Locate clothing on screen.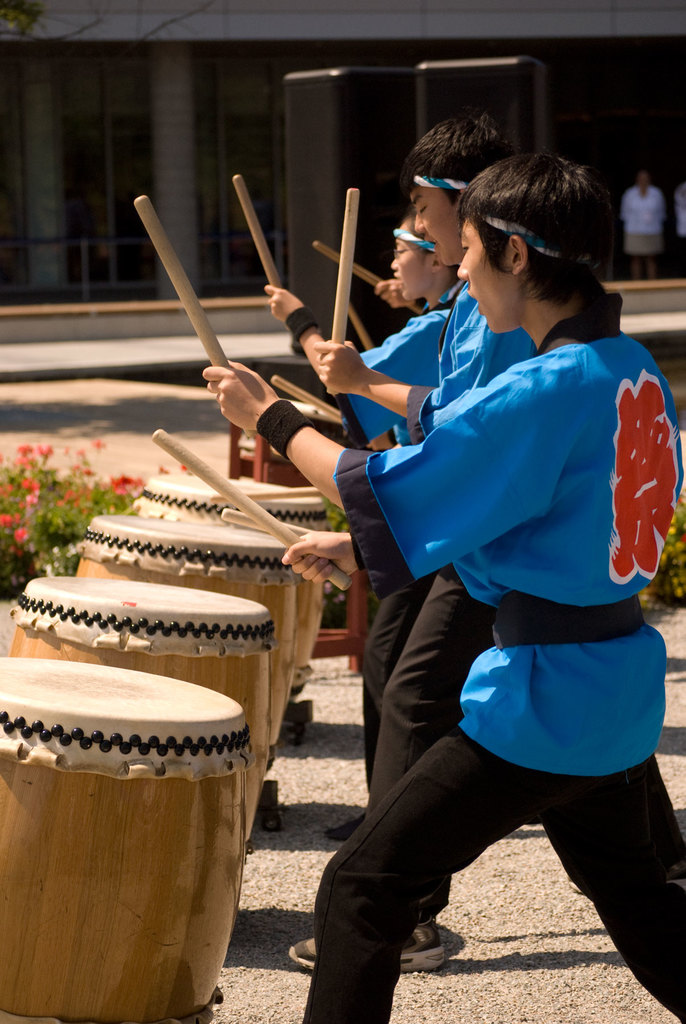
On screen at detection(621, 180, 661, 259).
